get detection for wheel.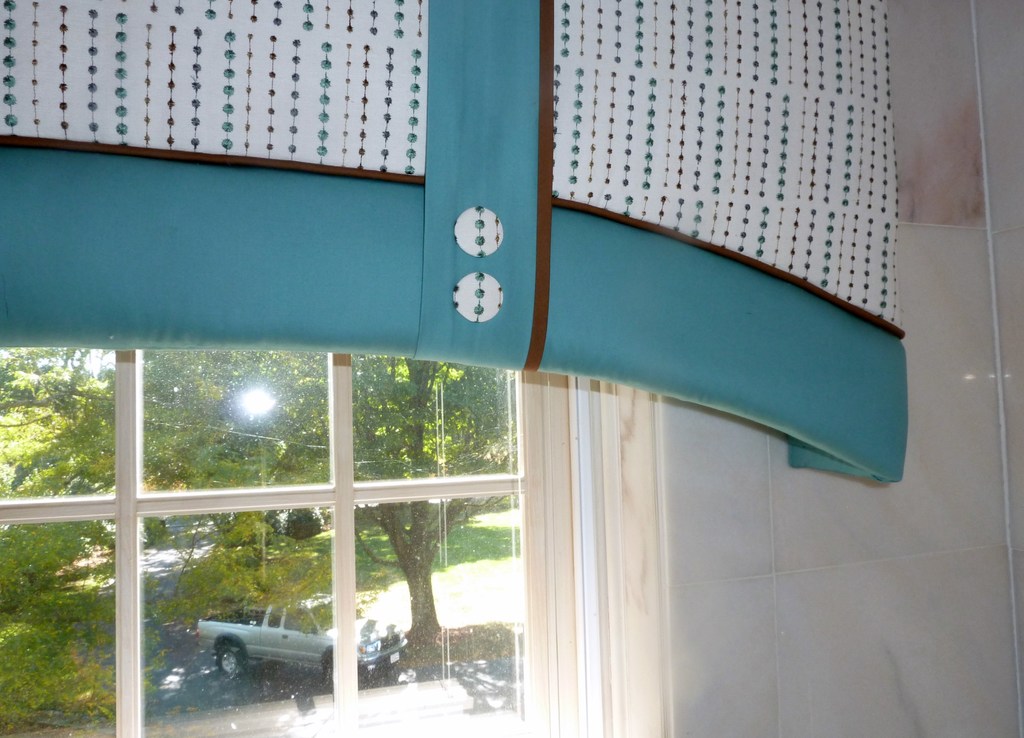
Detection: BBox(212, 641, 243, 675).
